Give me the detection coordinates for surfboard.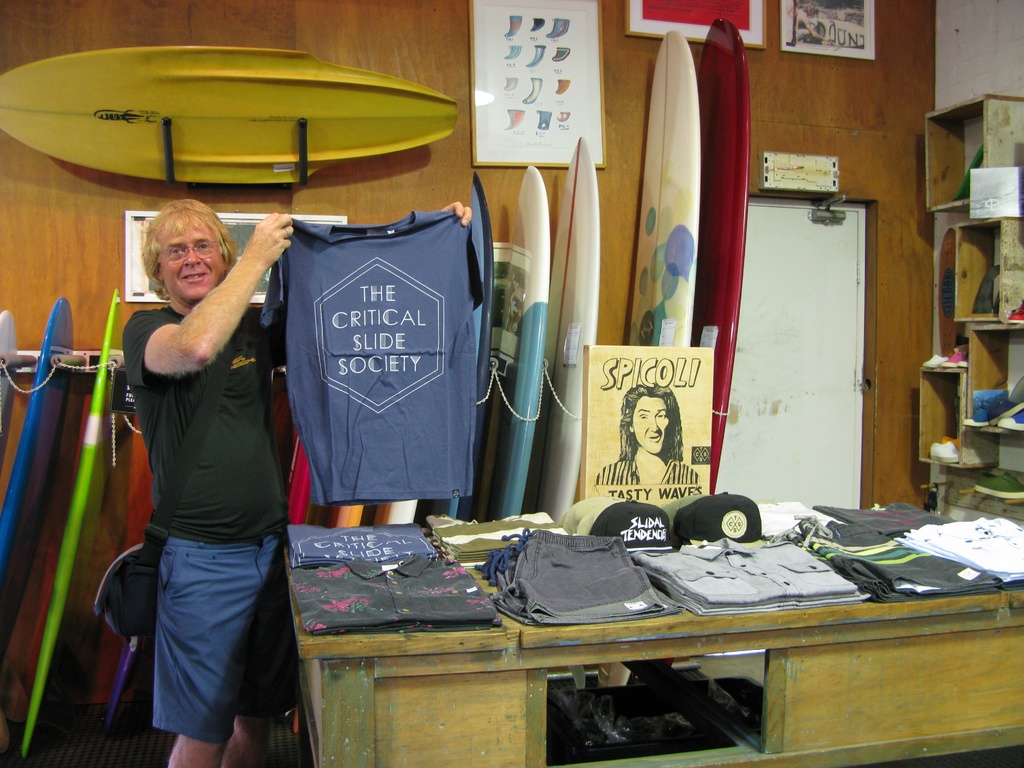
0, 307, 19, 461.
